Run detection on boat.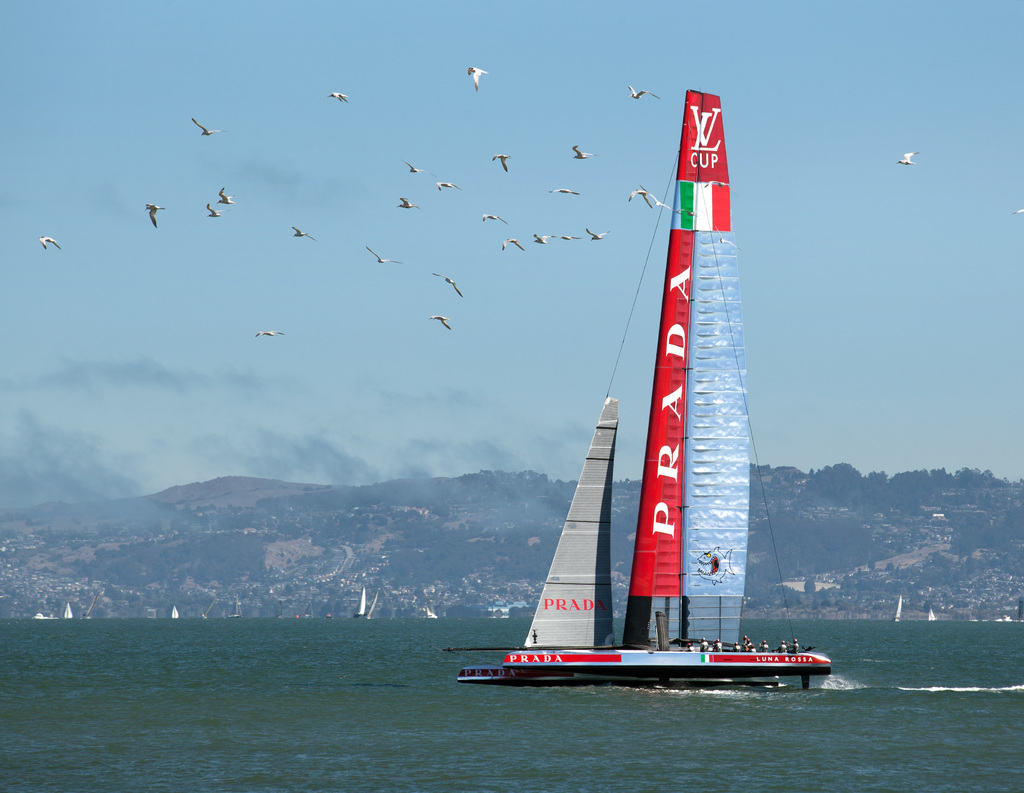
Result: {"x1": 894, "y1": 598, "x2": 905, "y2": 625}.
